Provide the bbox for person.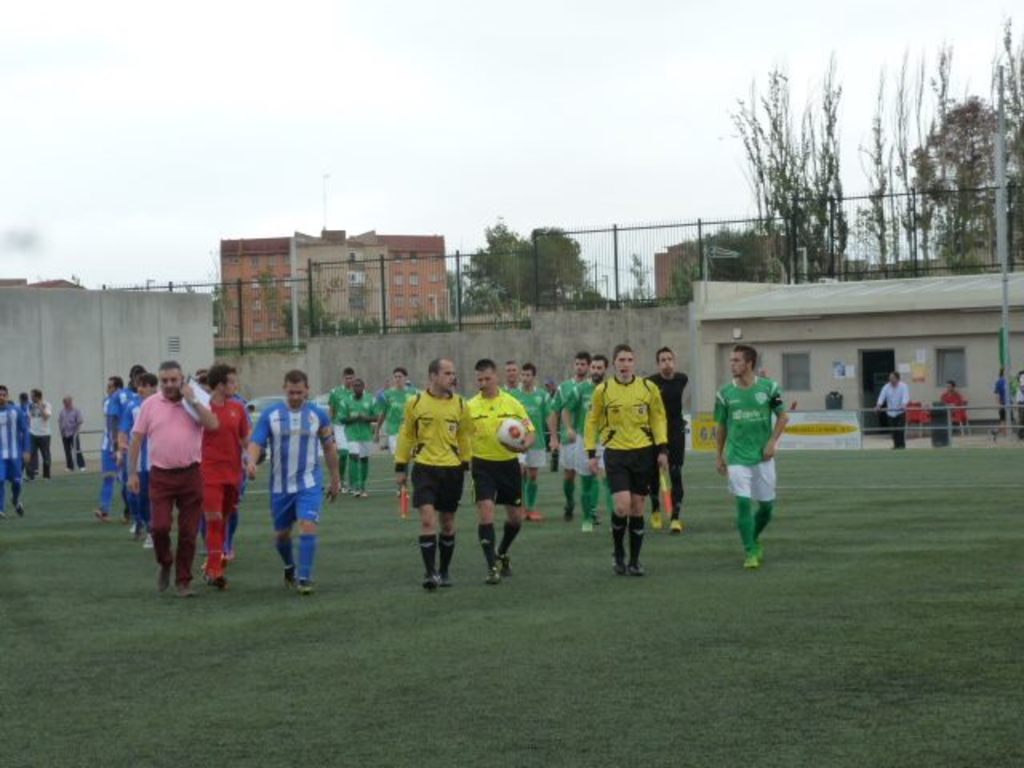
BBox(552, 350, 590, 522).
